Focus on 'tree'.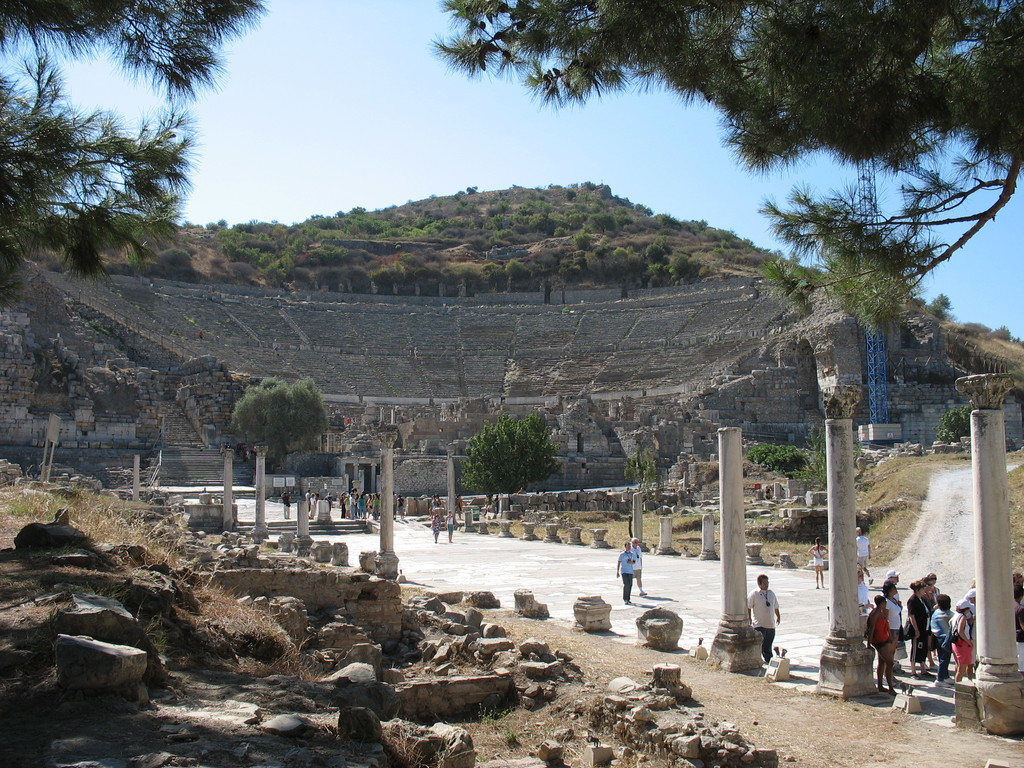
Focused at 0 0 262 308.
